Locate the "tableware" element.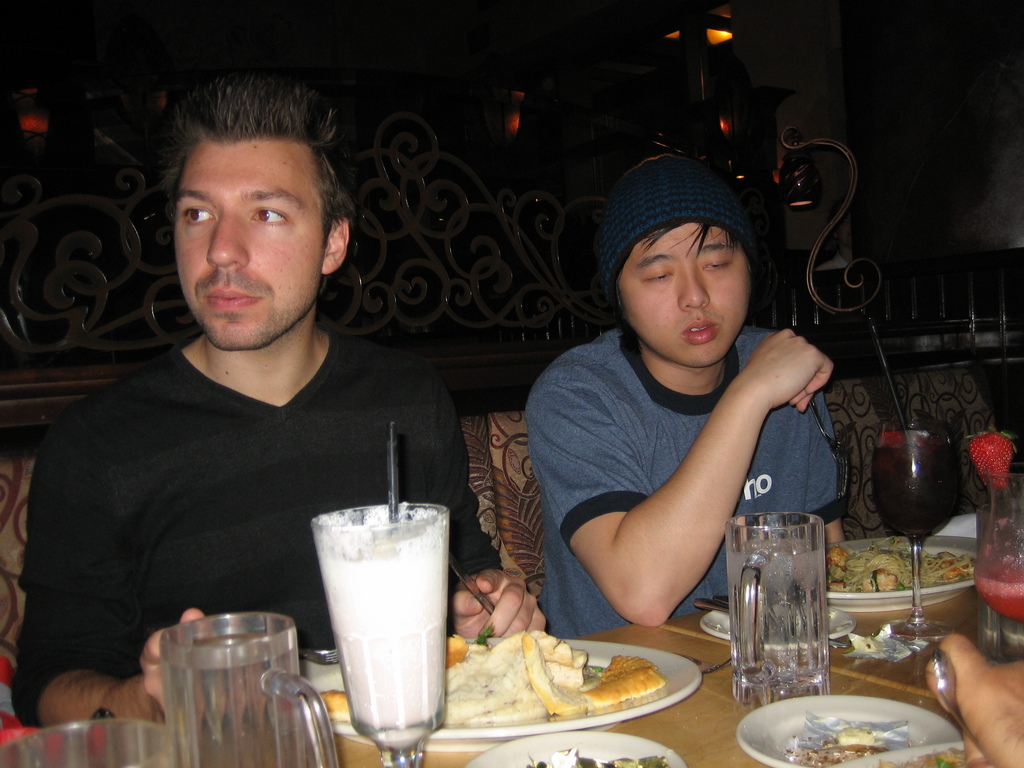
Element bbox: box(727, 526, 838, 705).
